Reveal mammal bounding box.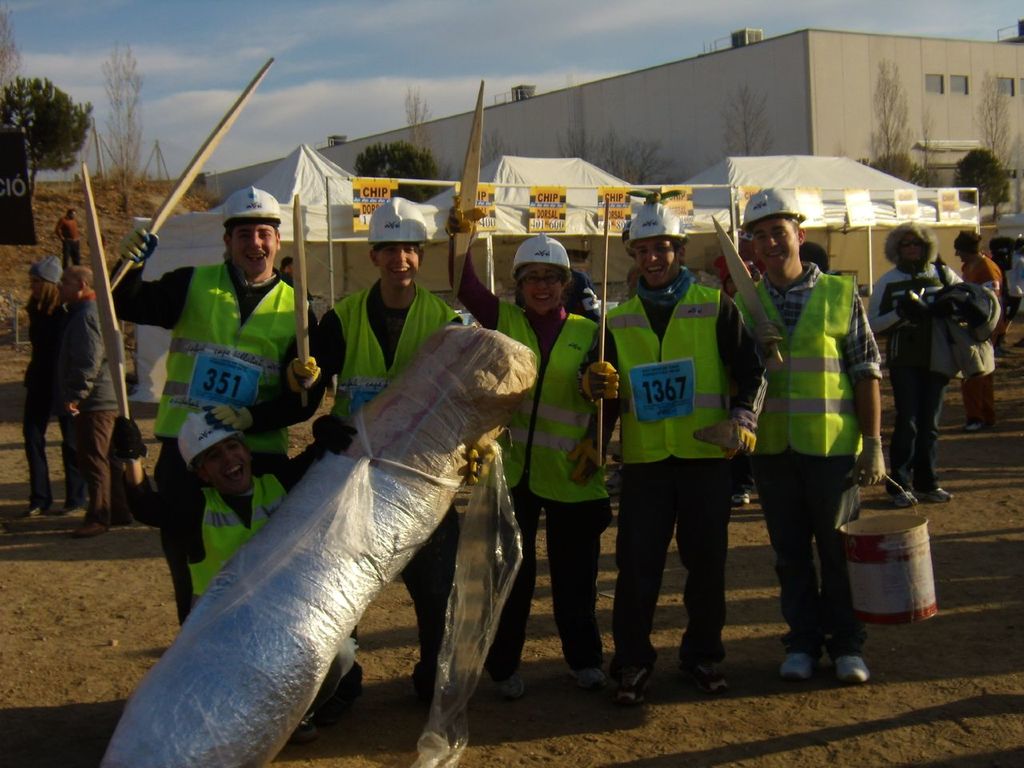
Revealed: <region>286, 210, 462, 690</region>.
